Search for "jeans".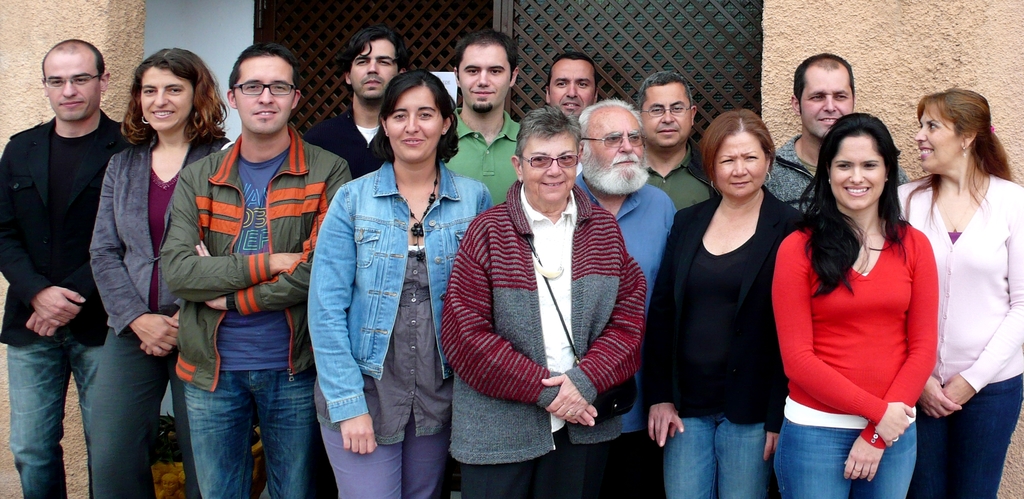
Found at locate(771, 420, 920, 498).
